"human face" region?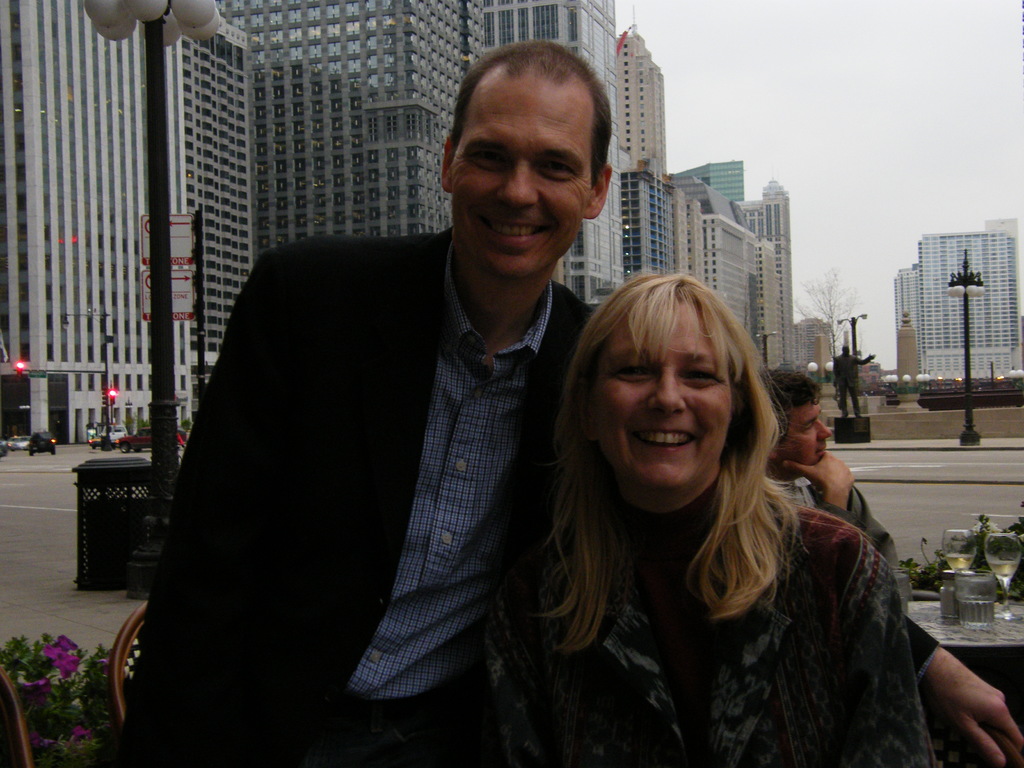
locate(593, 300, 732, 488)
